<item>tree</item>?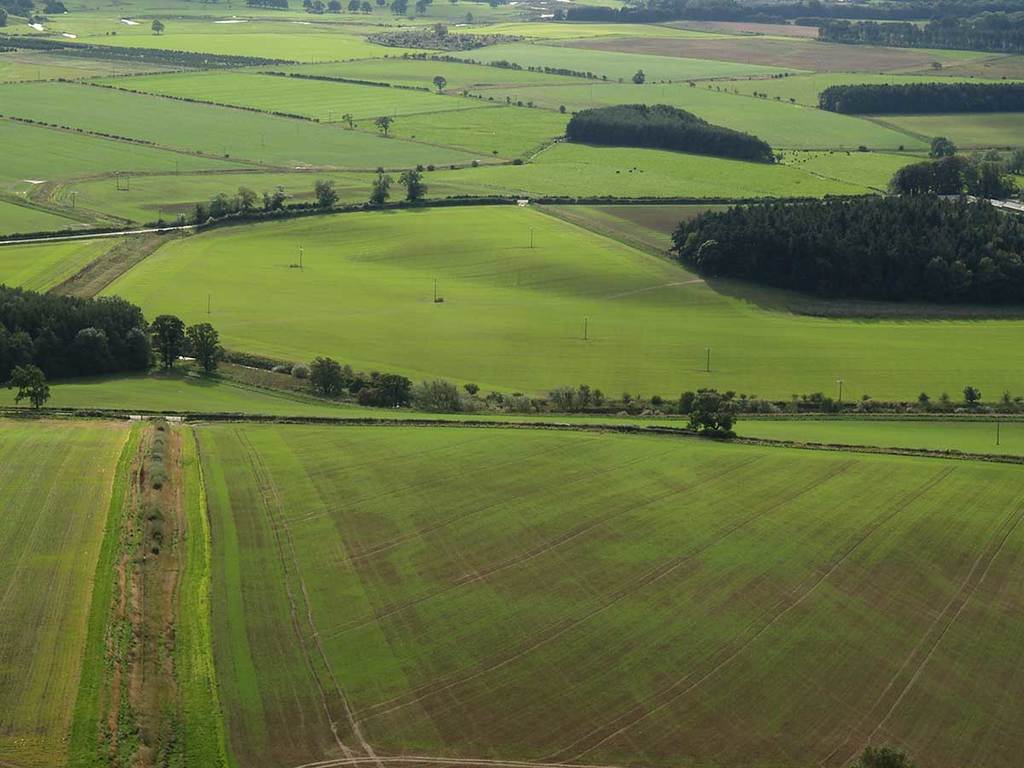
locate(985, 149, 1001, 160)
